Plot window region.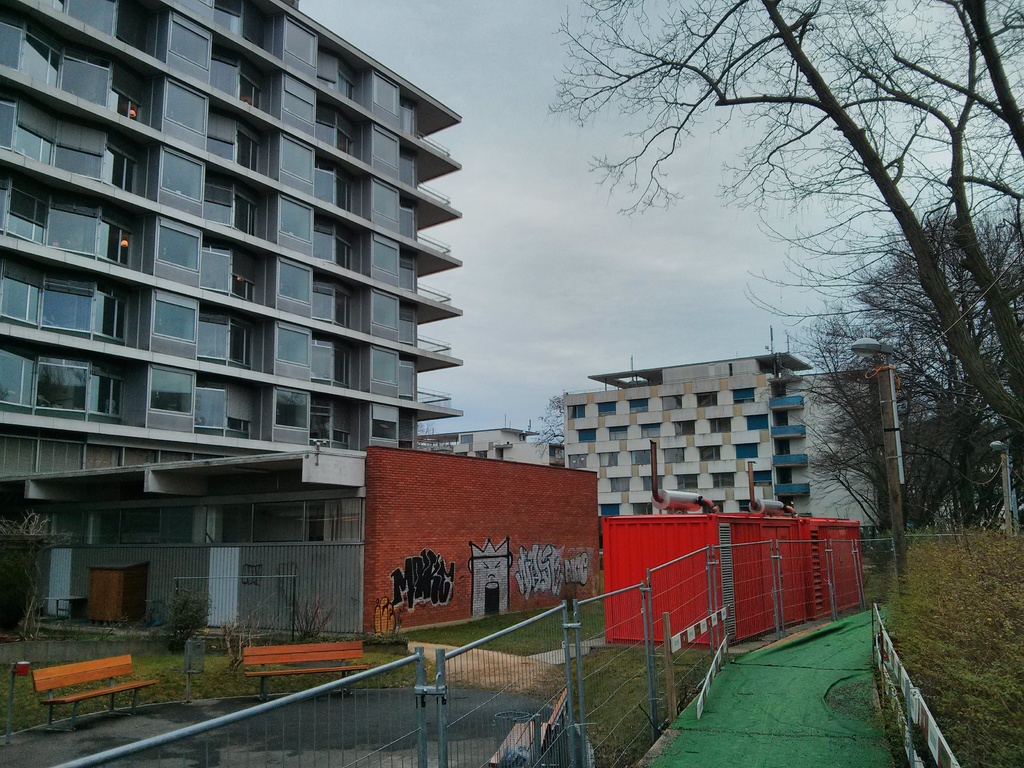
Plotted at select_region(160, 147, 200, 201).
